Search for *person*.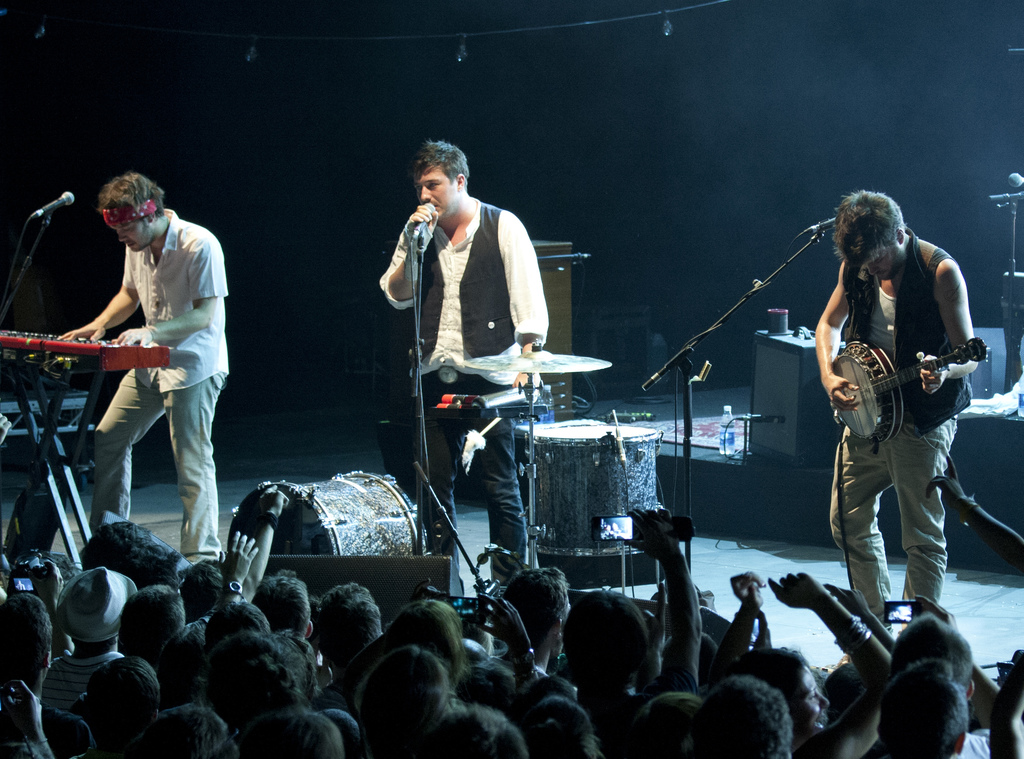
Found at 230, 684, 324, 721.
